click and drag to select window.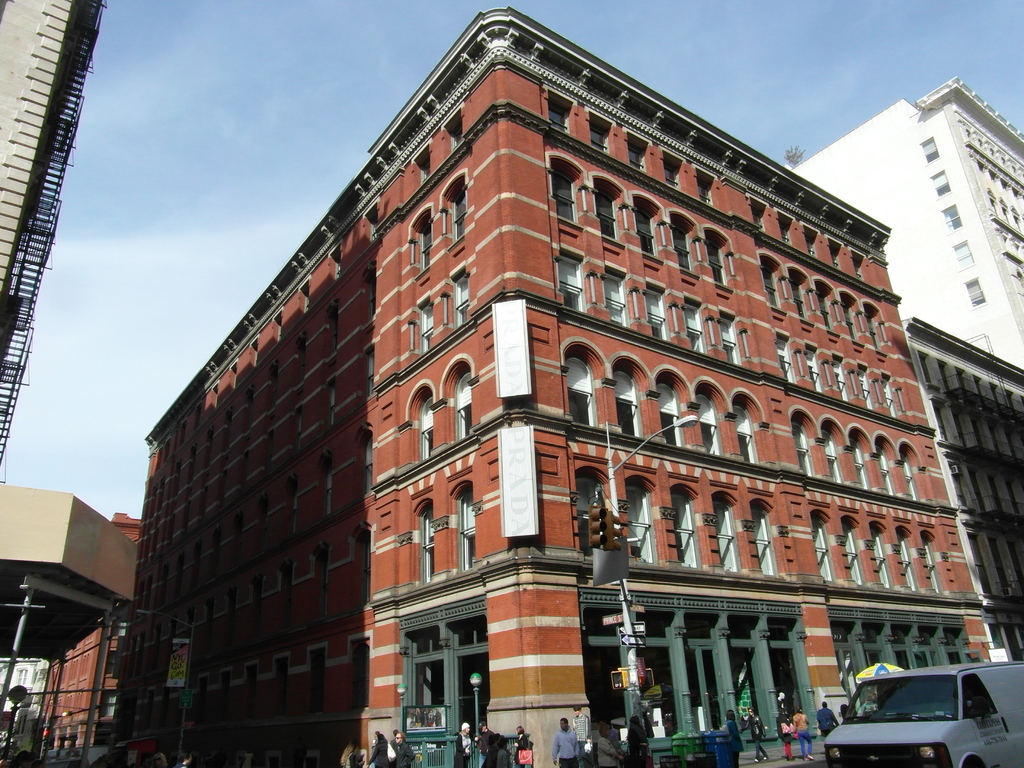
Selection: bbox=[953, 243, 973, 272].
